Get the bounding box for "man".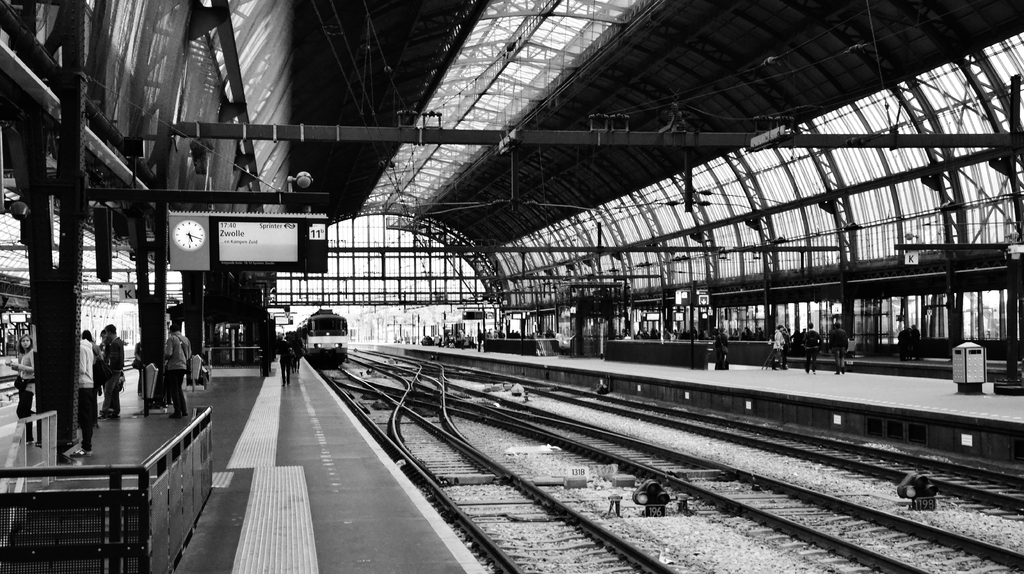
[68,329,94,459].
